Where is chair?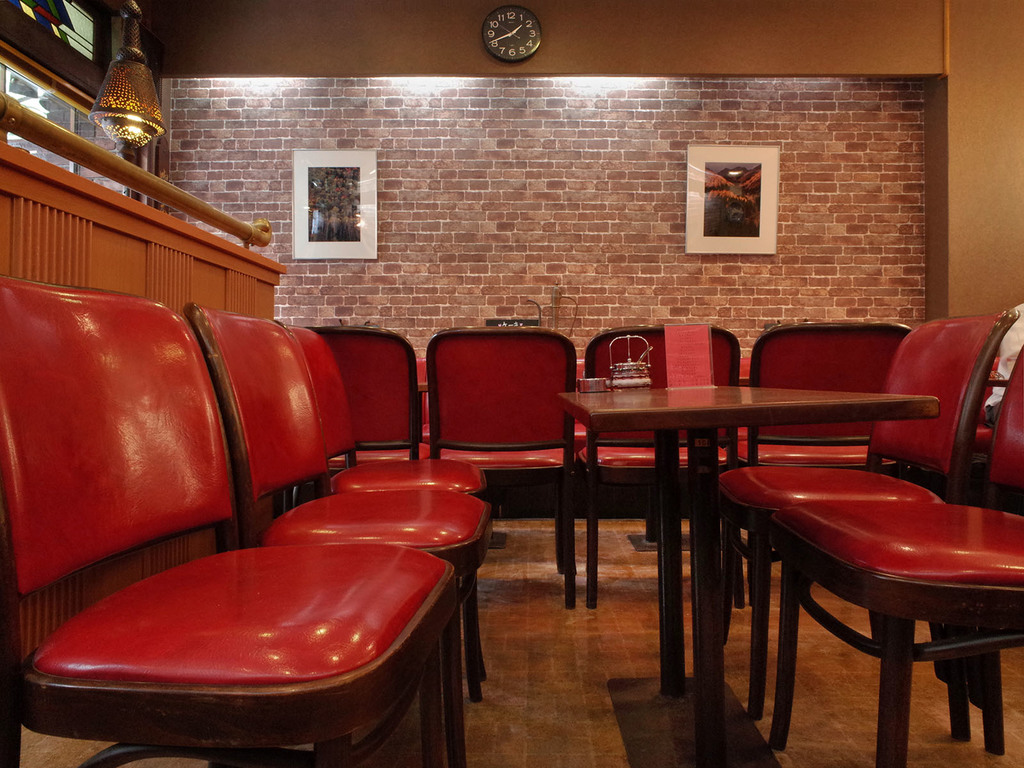
424/322/587/607.
